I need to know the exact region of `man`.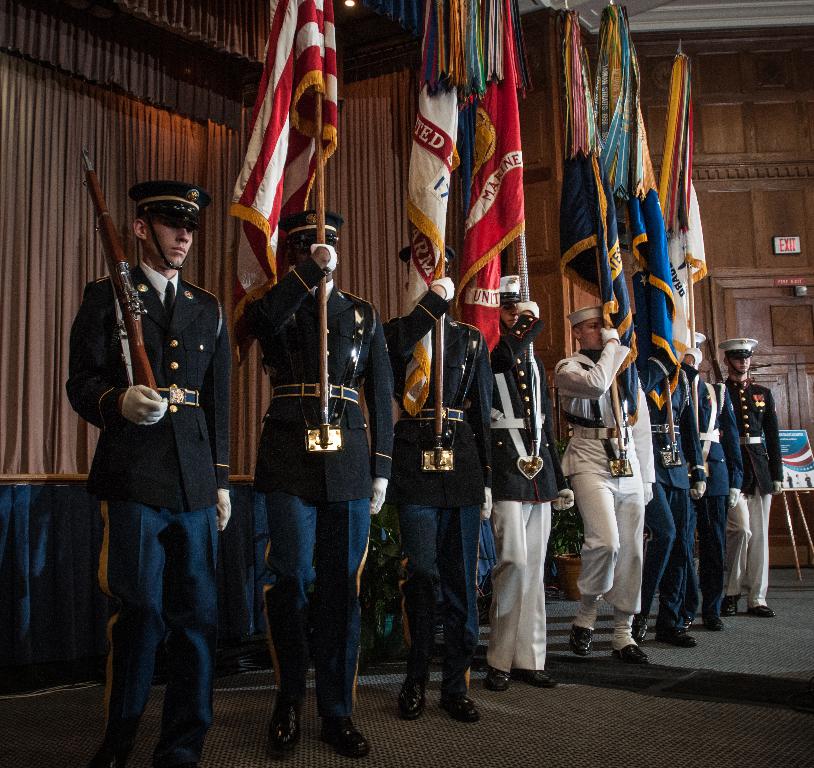
Region: 381:245:493:723.
